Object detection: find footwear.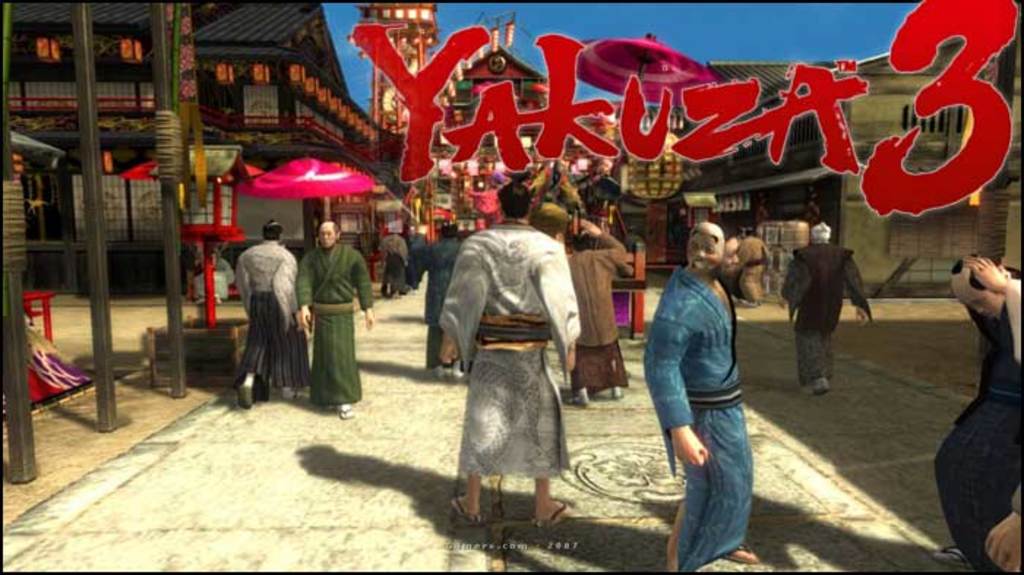
x1=718, y1=541, x2=756, y2=563.
